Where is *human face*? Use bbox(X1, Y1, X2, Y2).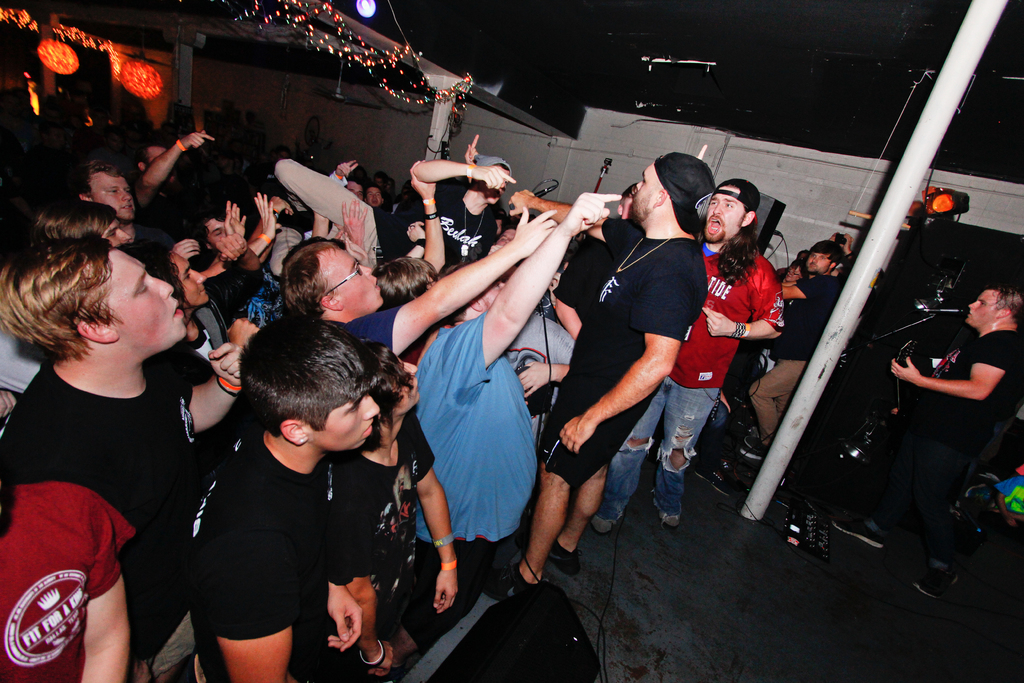
bbox(84, 159, 138, 219).
